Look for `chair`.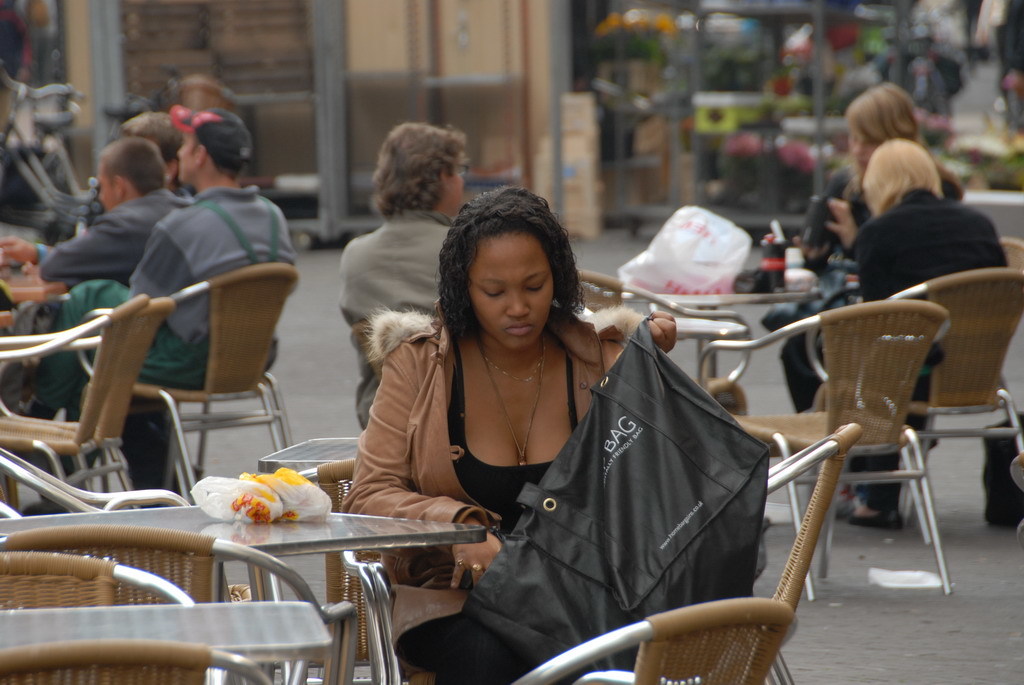
Found: <box>754,423,856,684</box>.
